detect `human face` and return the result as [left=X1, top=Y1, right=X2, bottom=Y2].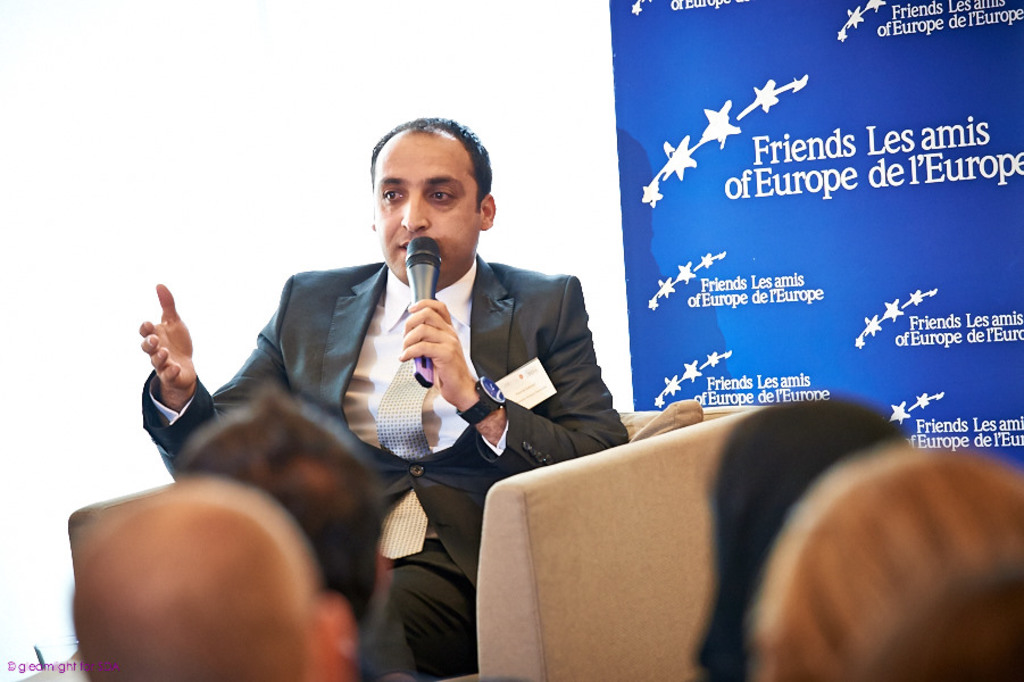
[left=373, top=134, right=483, bottom=285].
